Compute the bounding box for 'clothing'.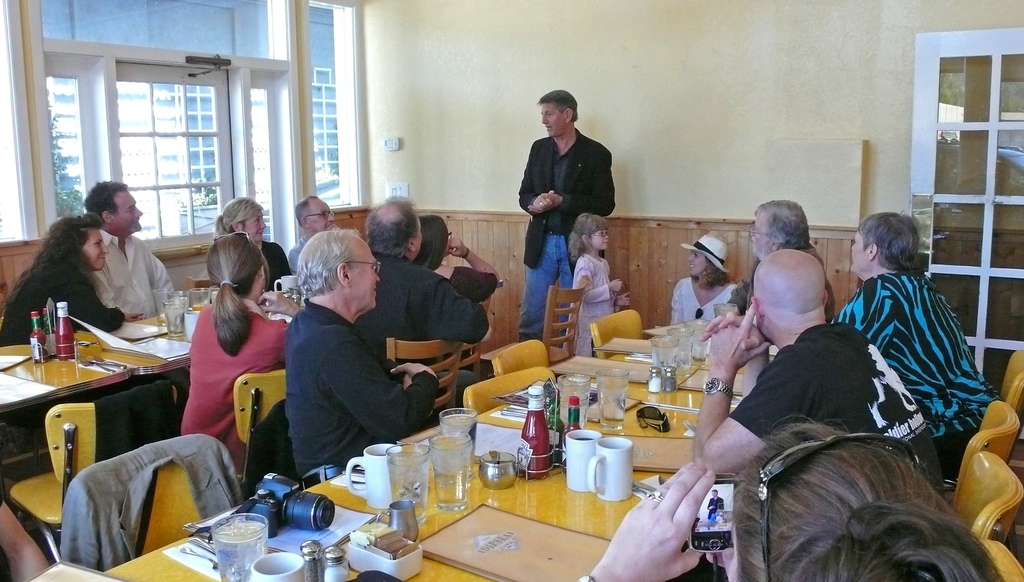
(x1=358, y1=255, x2=482, y2=406).
